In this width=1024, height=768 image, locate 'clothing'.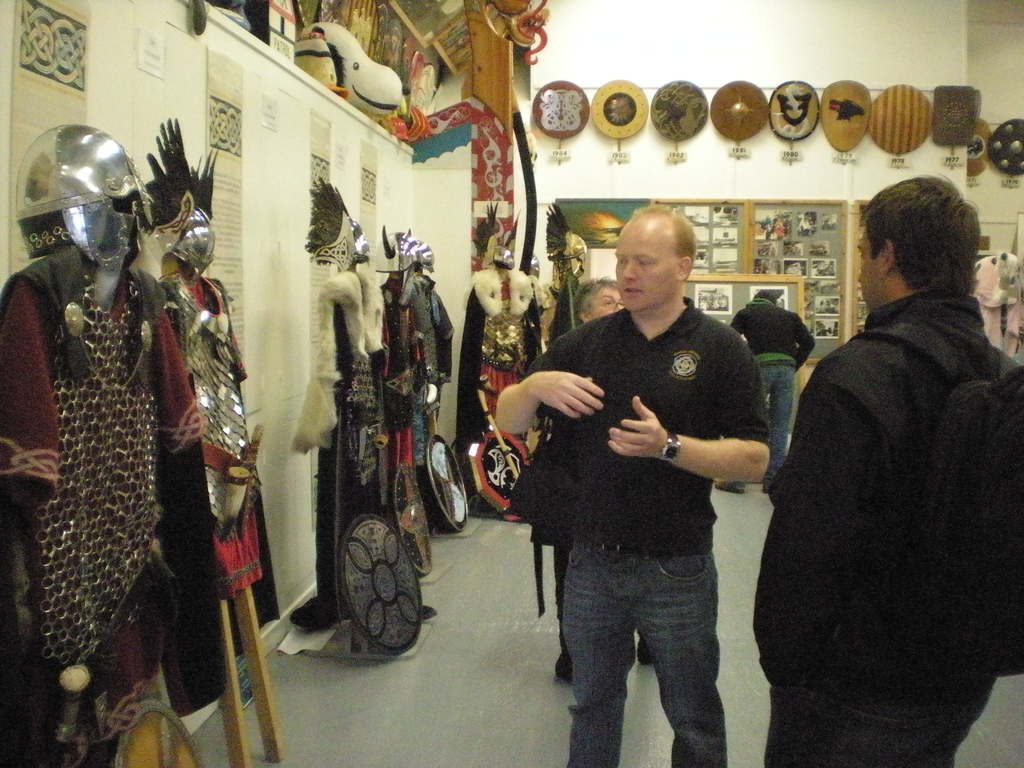
Bounding box: (left=728, top=286, right=806, bottom=498).
